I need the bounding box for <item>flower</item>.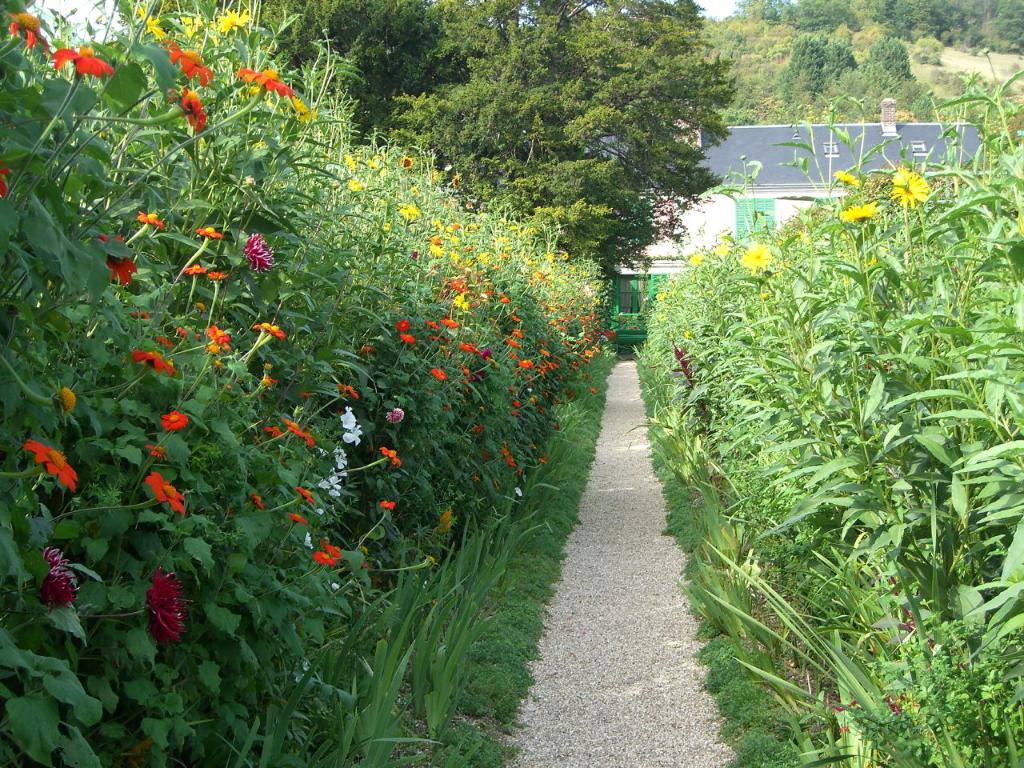
Here it is: pyautogui.locateOnScreen(843, 198, 877, 223).
